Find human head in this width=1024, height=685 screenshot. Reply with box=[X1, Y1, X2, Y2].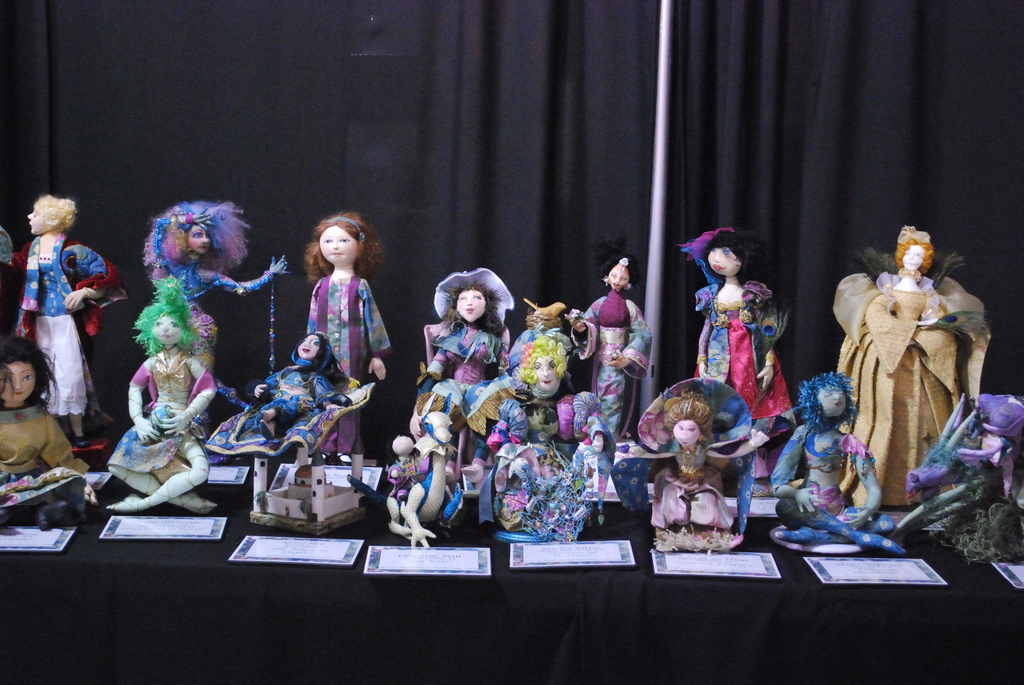
box=[298, 216, 381, 281].
